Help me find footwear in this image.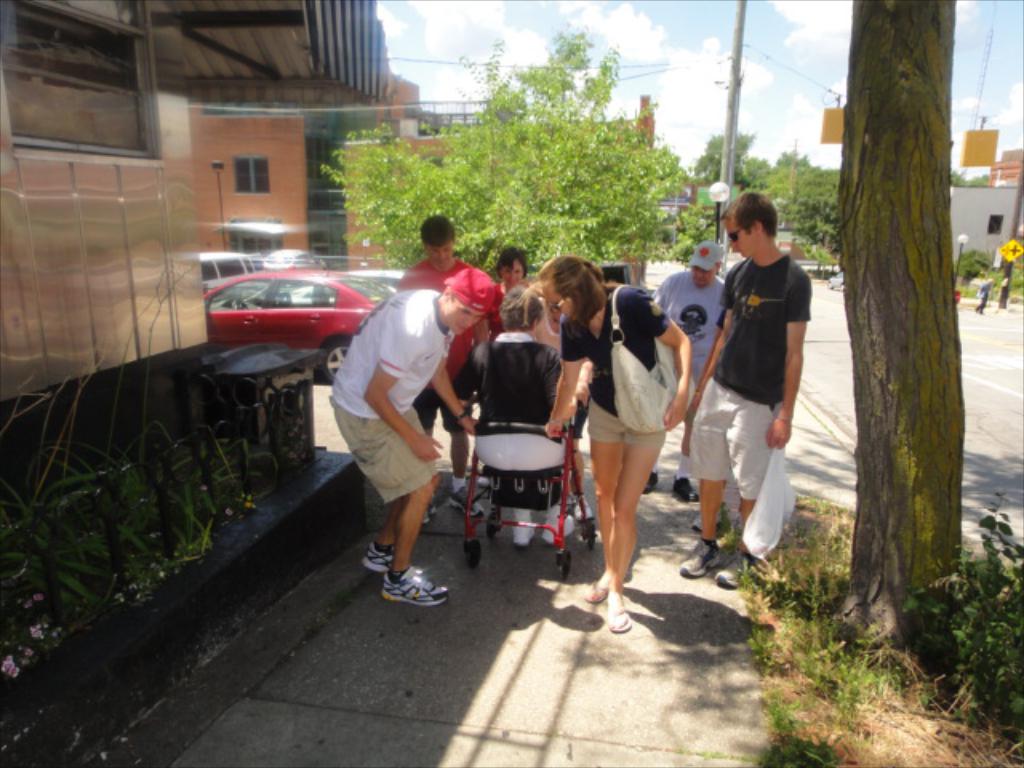
Found it: Rect(448, 482, 482, 518).
